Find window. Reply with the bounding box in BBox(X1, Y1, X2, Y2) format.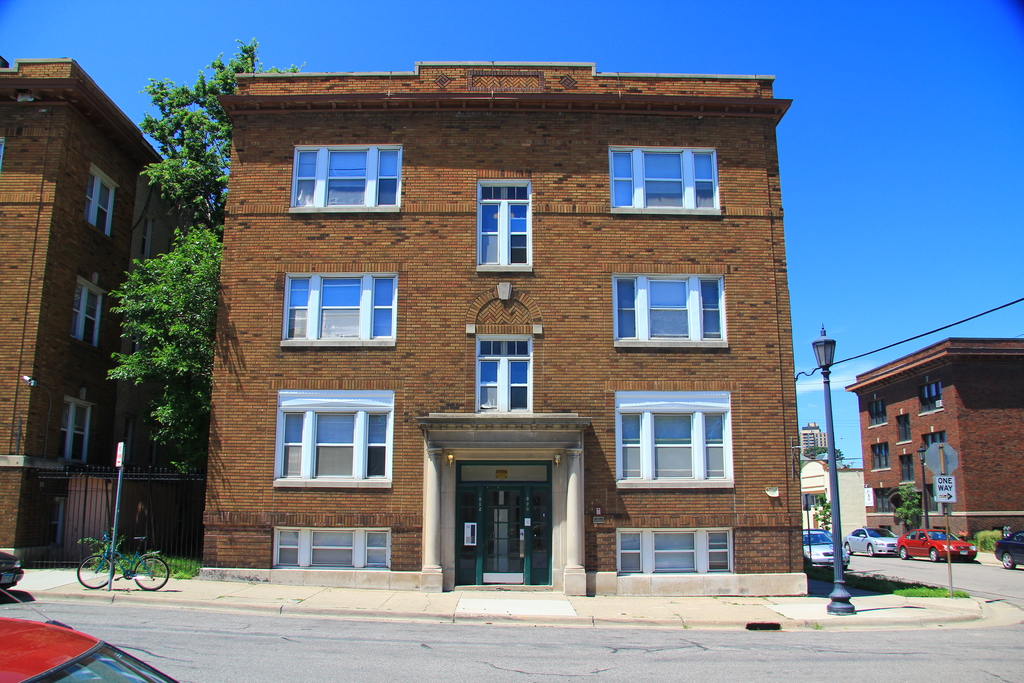
BBox(876, 487, 890, 513).
